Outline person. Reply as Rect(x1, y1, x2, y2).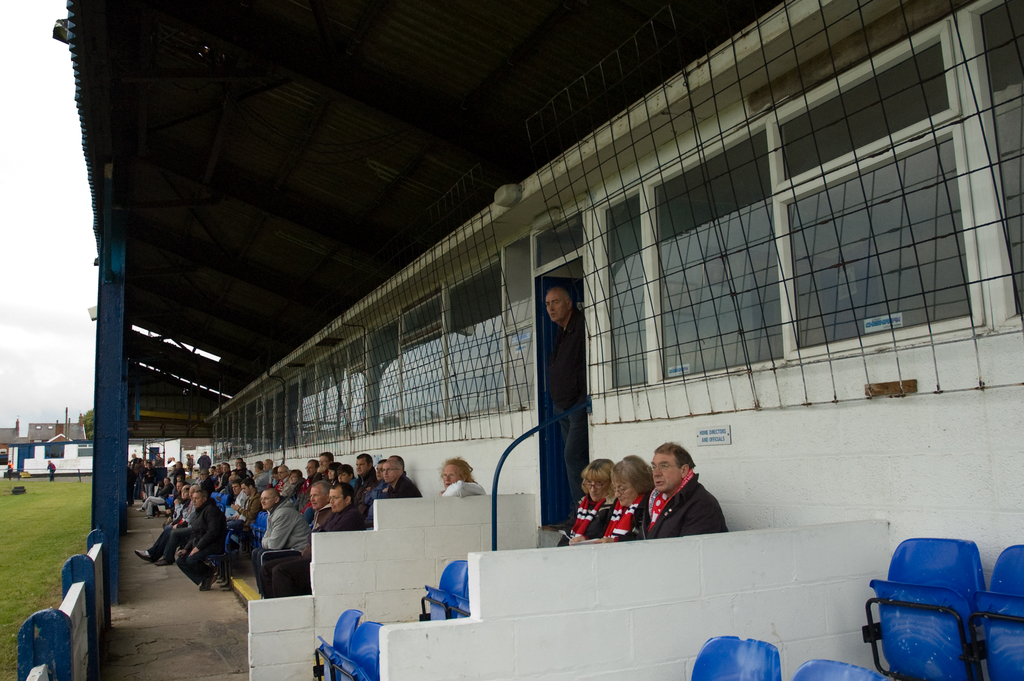
Rect(587, 459, 662, 546).
